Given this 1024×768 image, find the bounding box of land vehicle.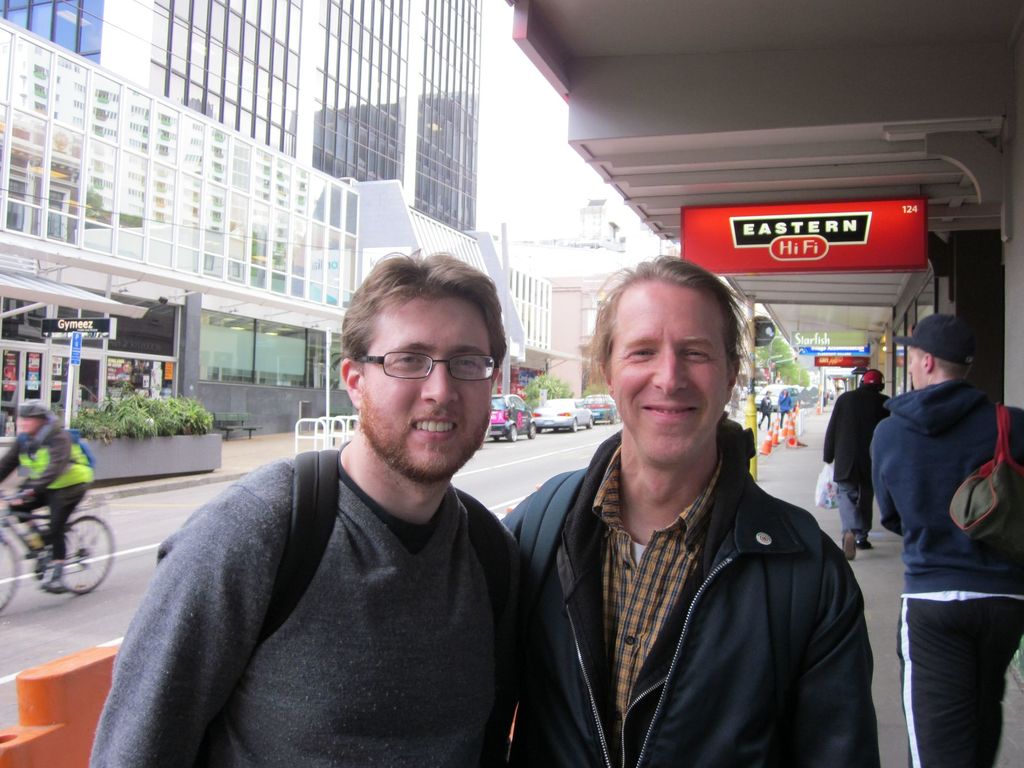
bbox=[9, 467, 115, 616].
